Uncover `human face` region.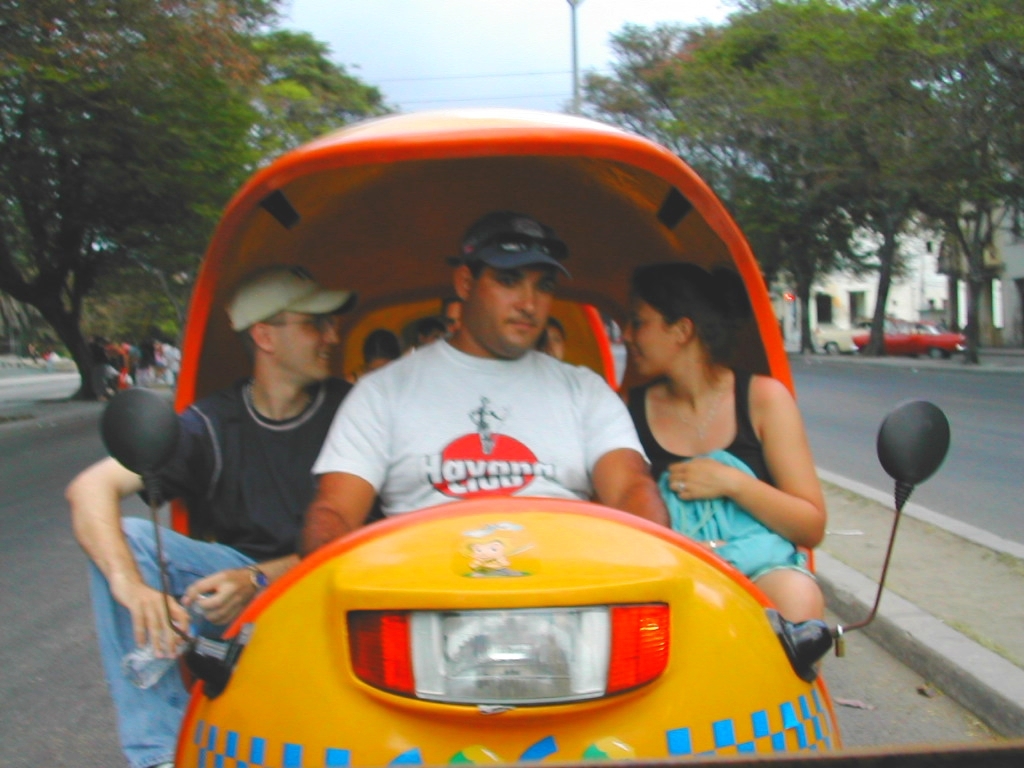
Uncovered: <box>459,257,555,361</box>.
